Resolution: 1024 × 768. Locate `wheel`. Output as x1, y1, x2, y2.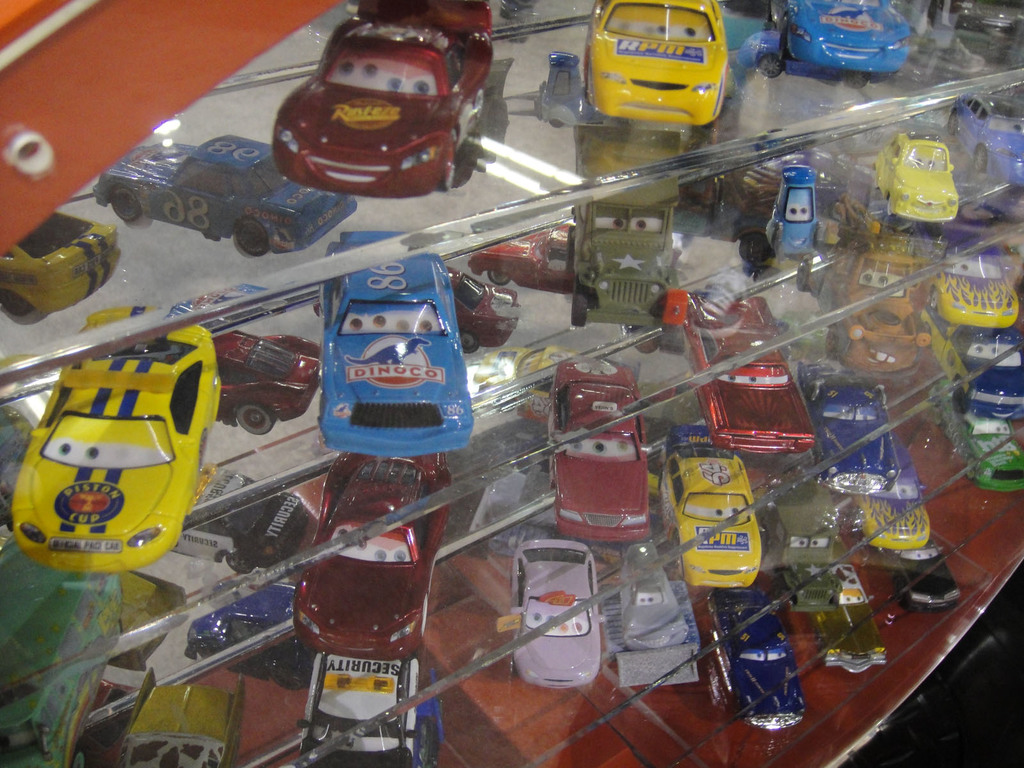
272, 661, 307, 691.
